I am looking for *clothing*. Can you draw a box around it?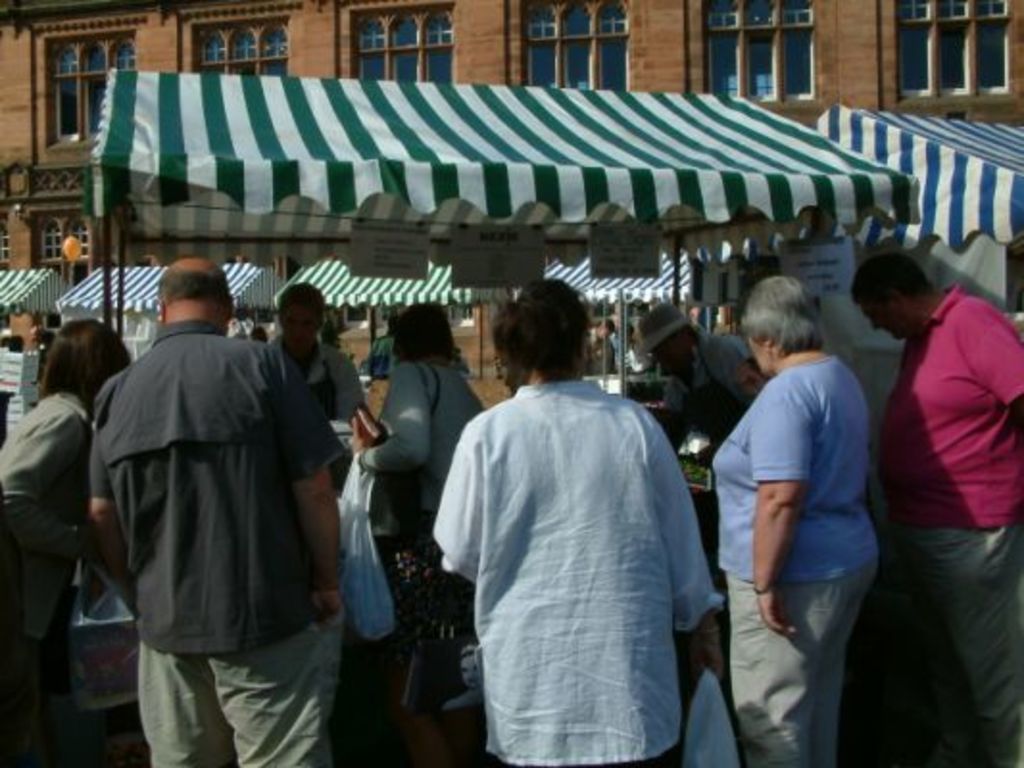
Sure, the bounding box is [left=692, top=340, right=882, bottom=760].
